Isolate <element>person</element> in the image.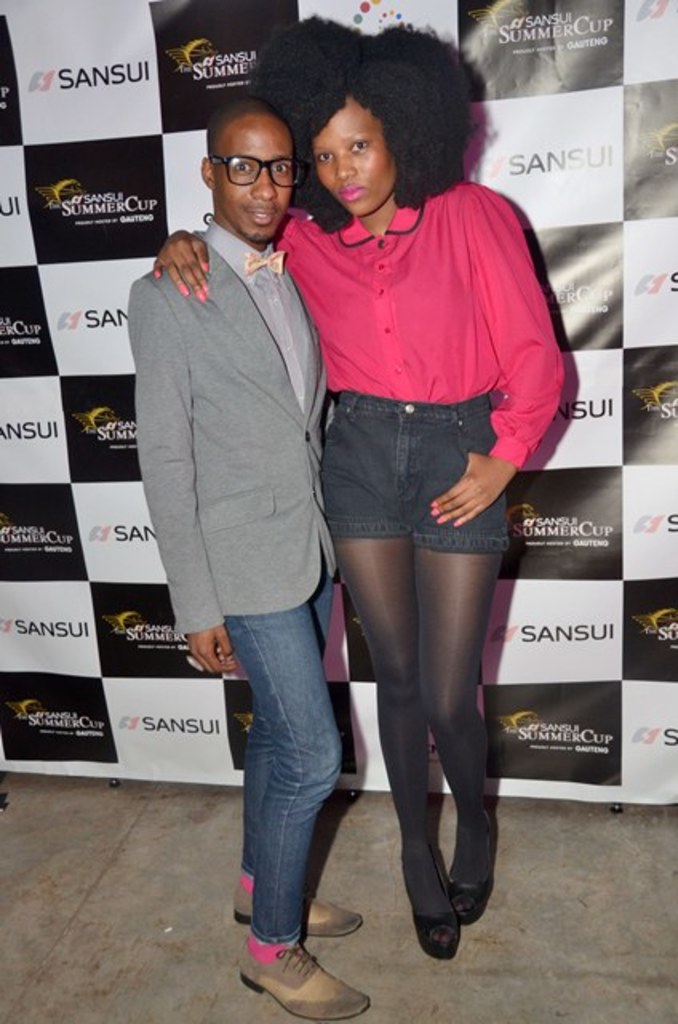
Isolated region: 142/86/347/986.
